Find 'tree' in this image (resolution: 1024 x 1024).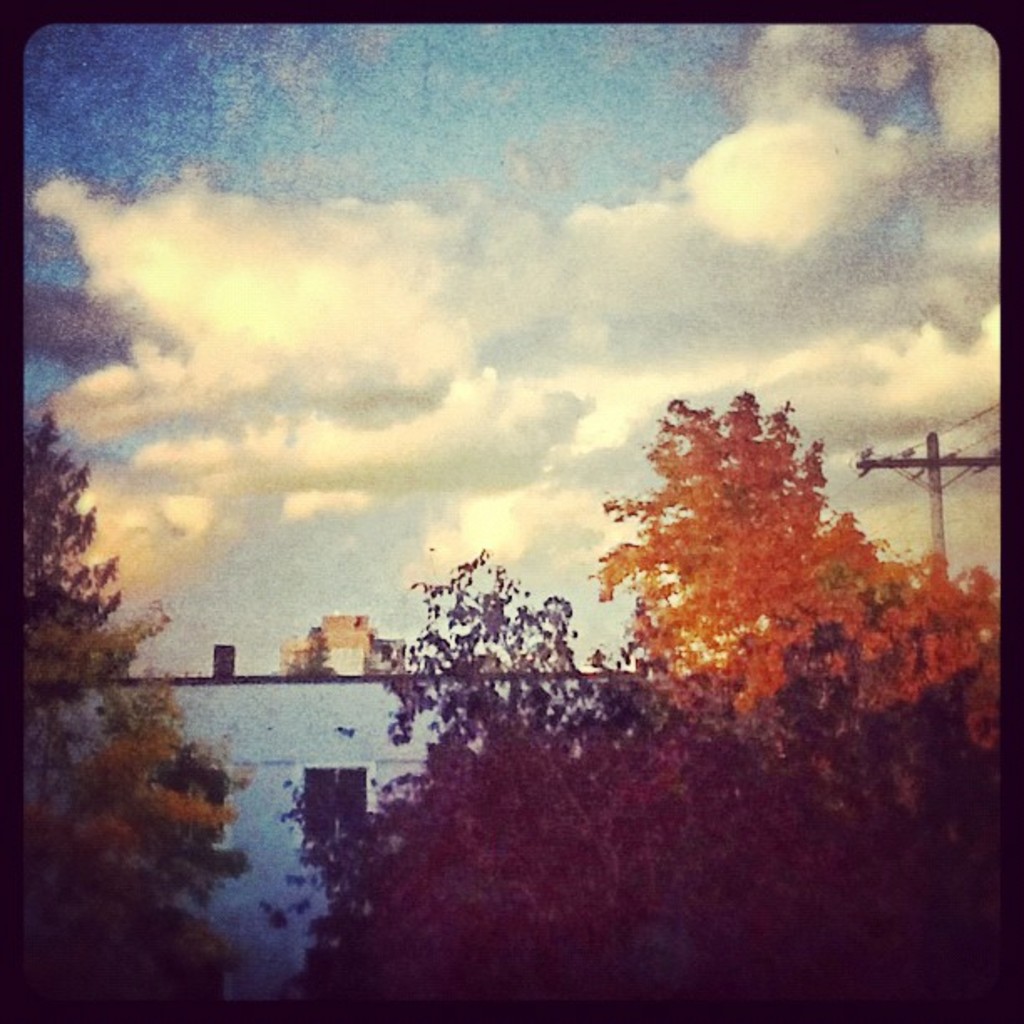
<box>584,383,1002,745</box>.
